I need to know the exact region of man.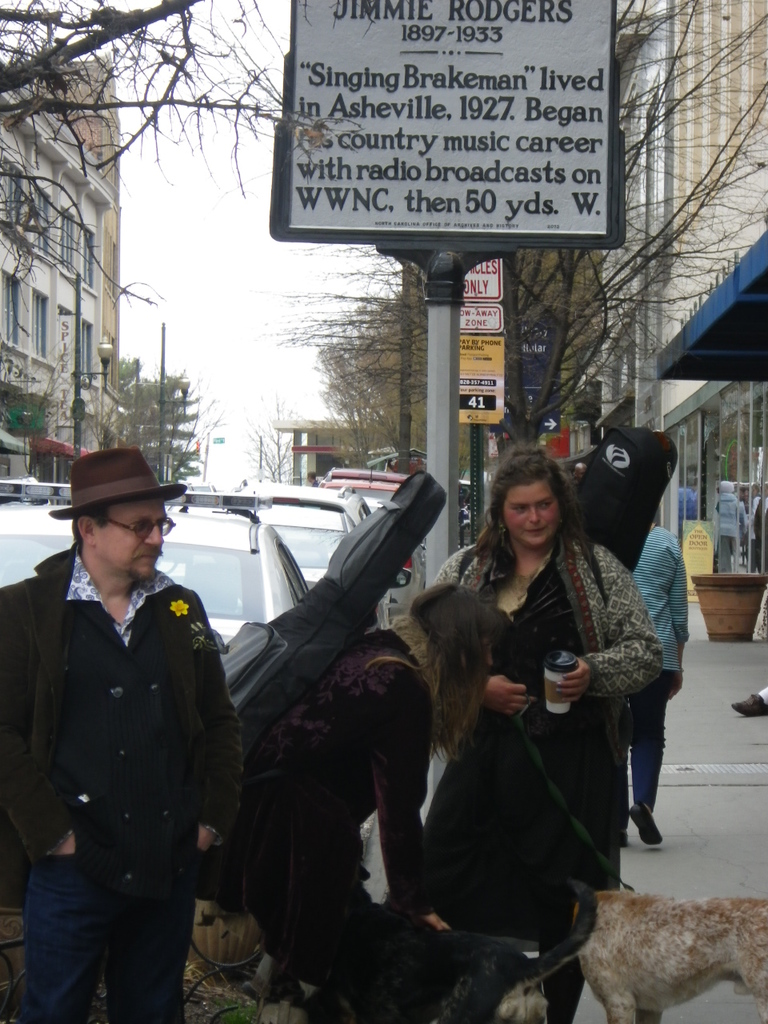
Region: bbox=(17, 431, 241, 1023).
